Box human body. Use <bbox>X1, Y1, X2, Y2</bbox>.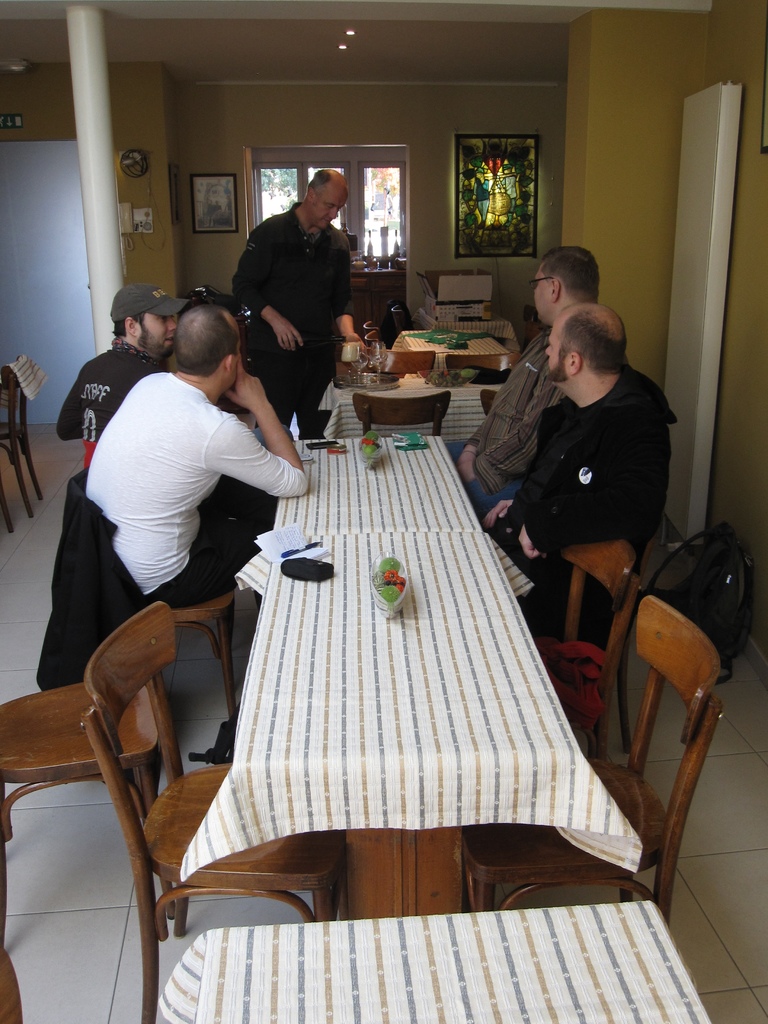
<bbox>453, 323, 562, 525</bbox>.
